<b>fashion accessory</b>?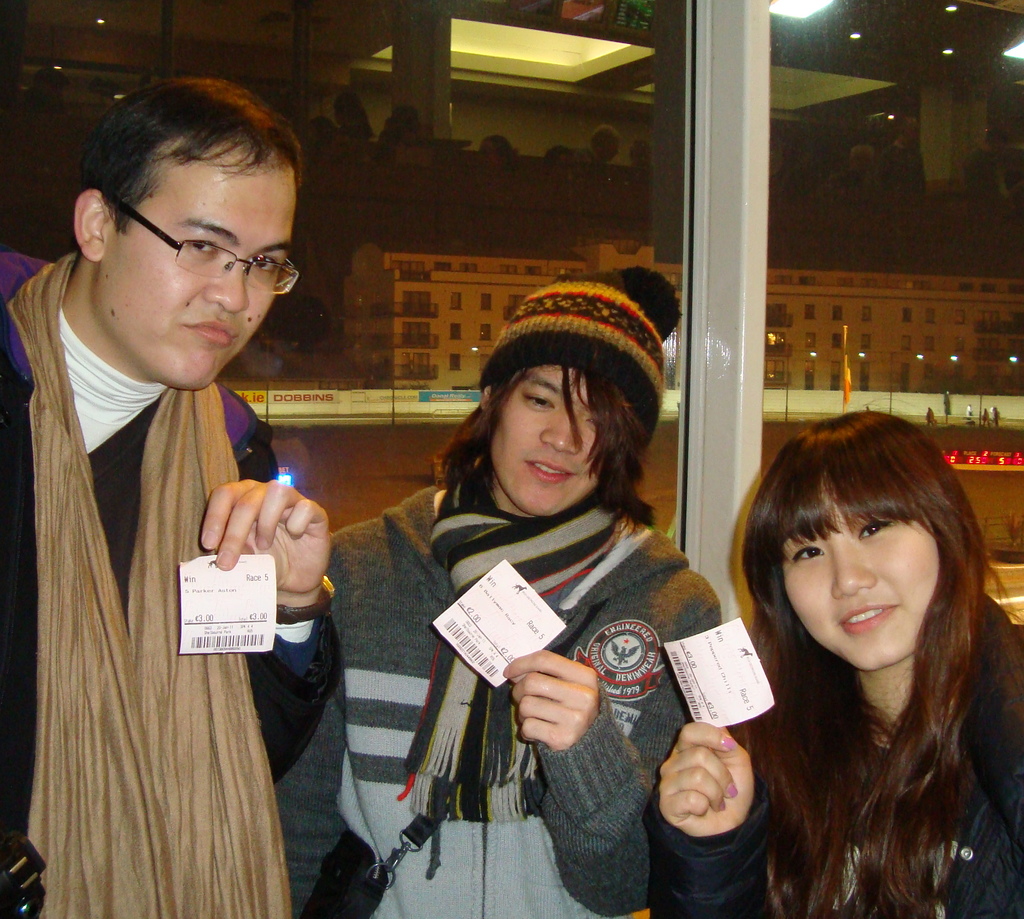
detection(4, 247, 296, 918)
